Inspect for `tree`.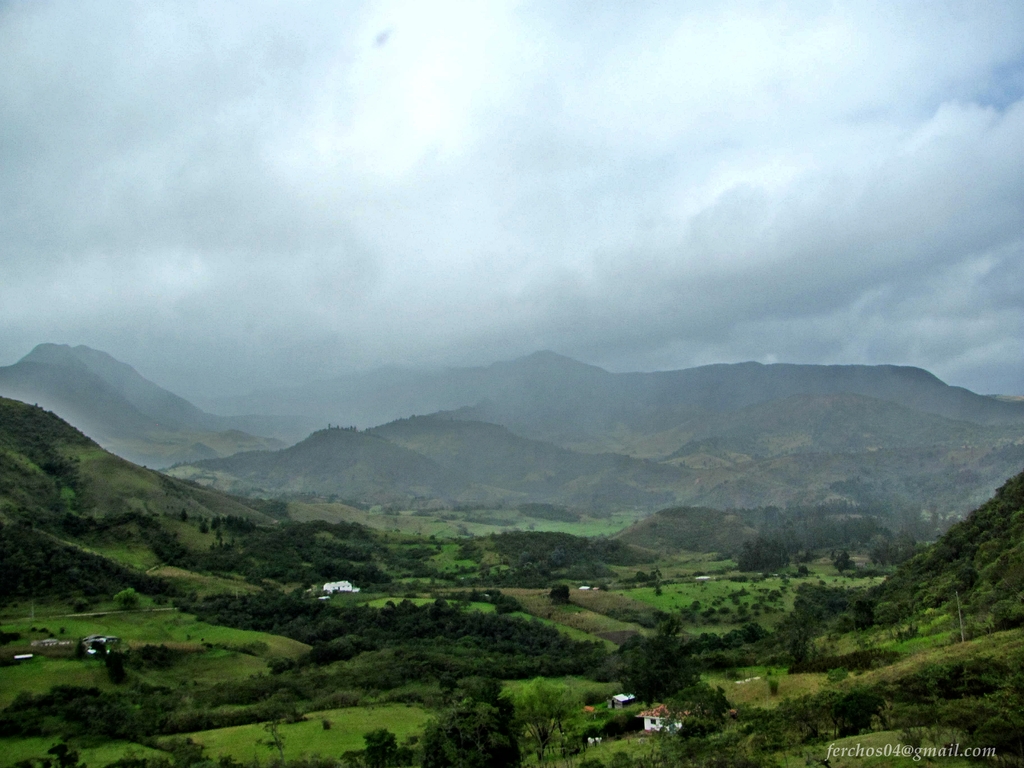
Inspection: (left=877, top=538, right=894, bottom=564).
